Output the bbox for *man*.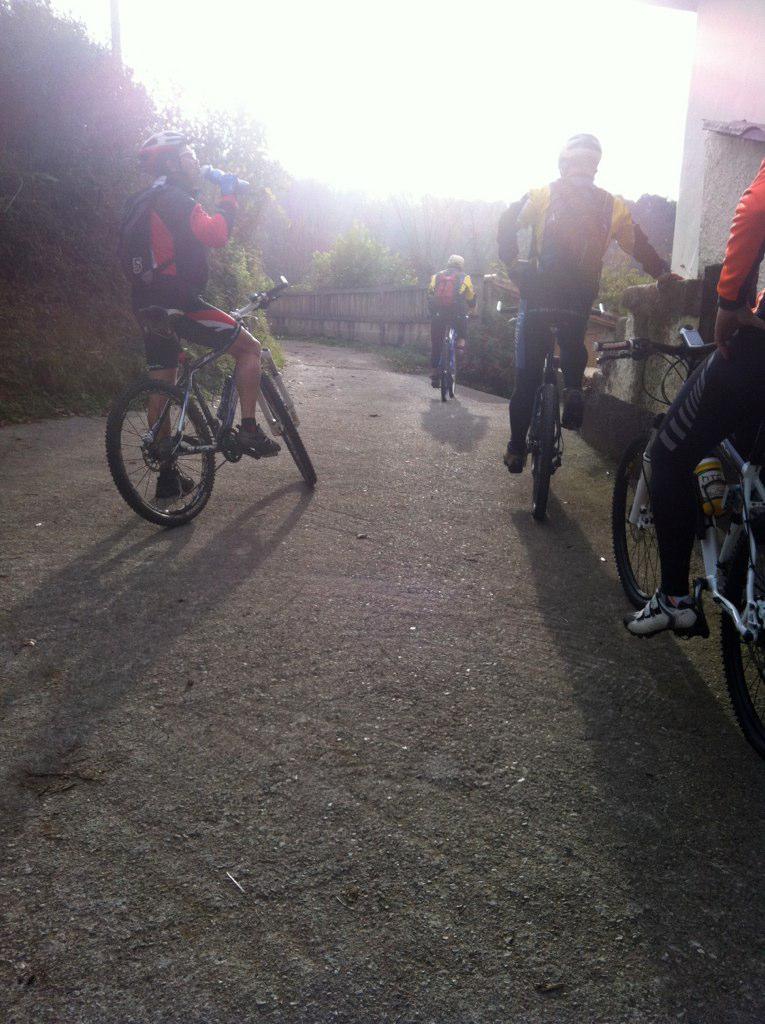
box(128, 126, 279, 501).
